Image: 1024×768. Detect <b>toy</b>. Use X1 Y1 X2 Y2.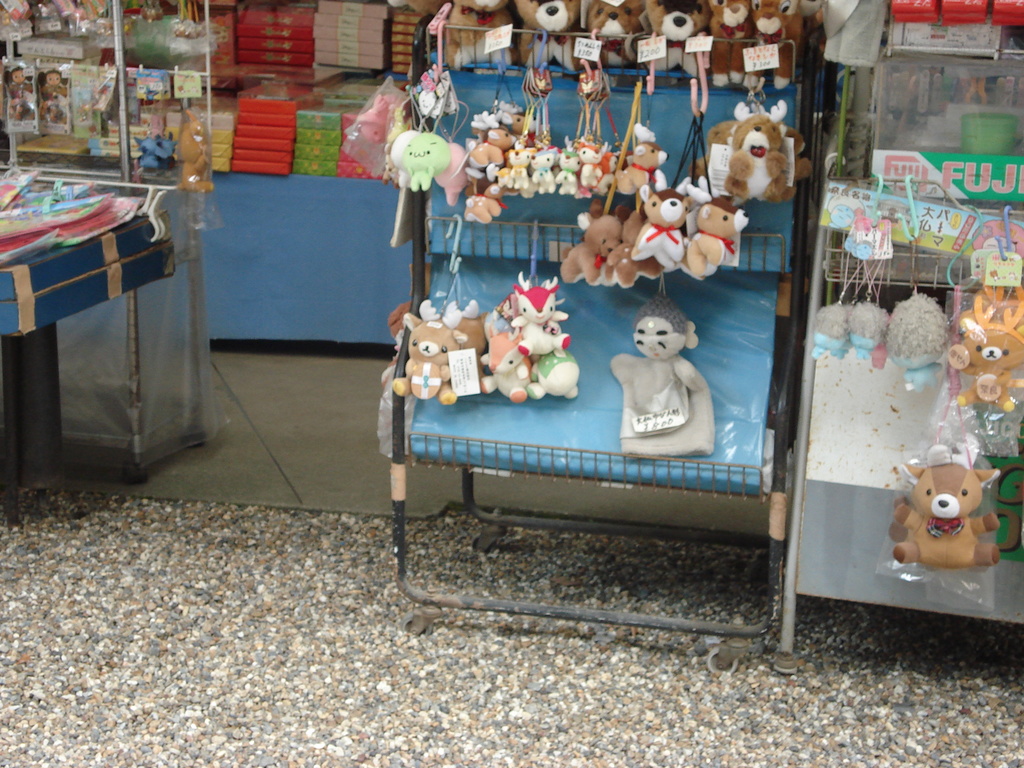
630 184 696 270.
